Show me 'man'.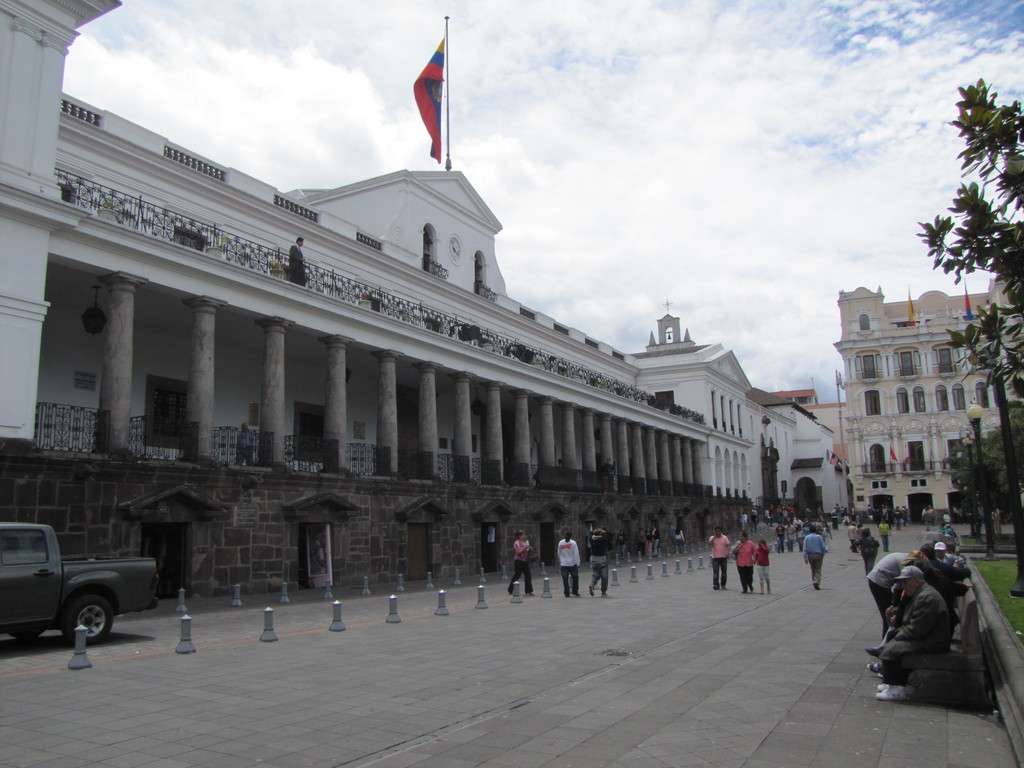
'man' is here: [left=552, top=536, right=581, bottom=592].
